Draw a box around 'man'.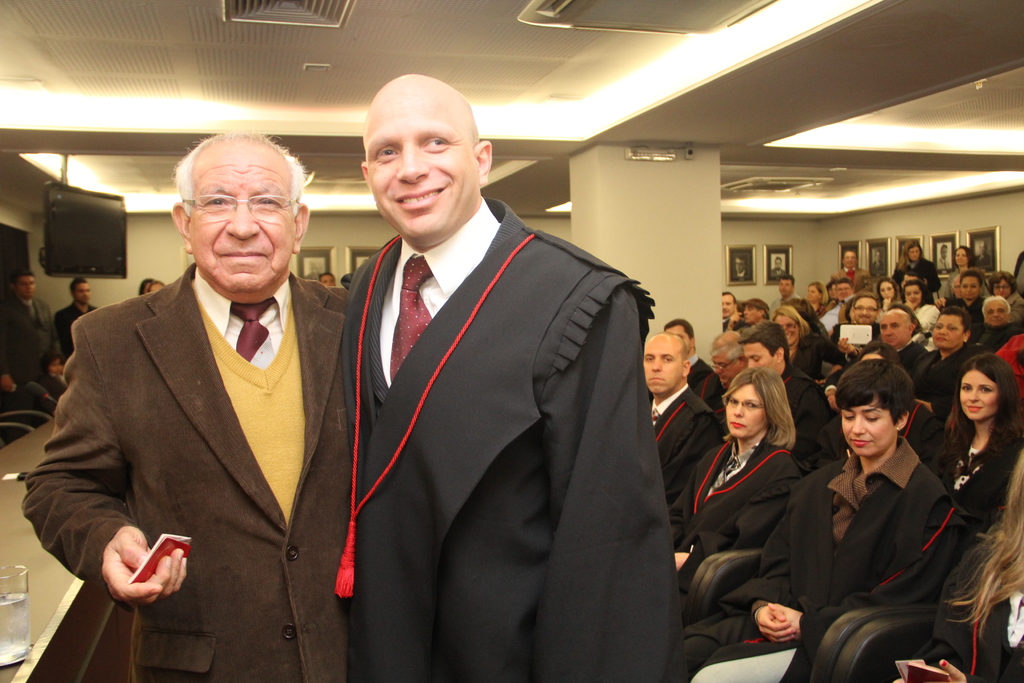
0/272/61/426.
